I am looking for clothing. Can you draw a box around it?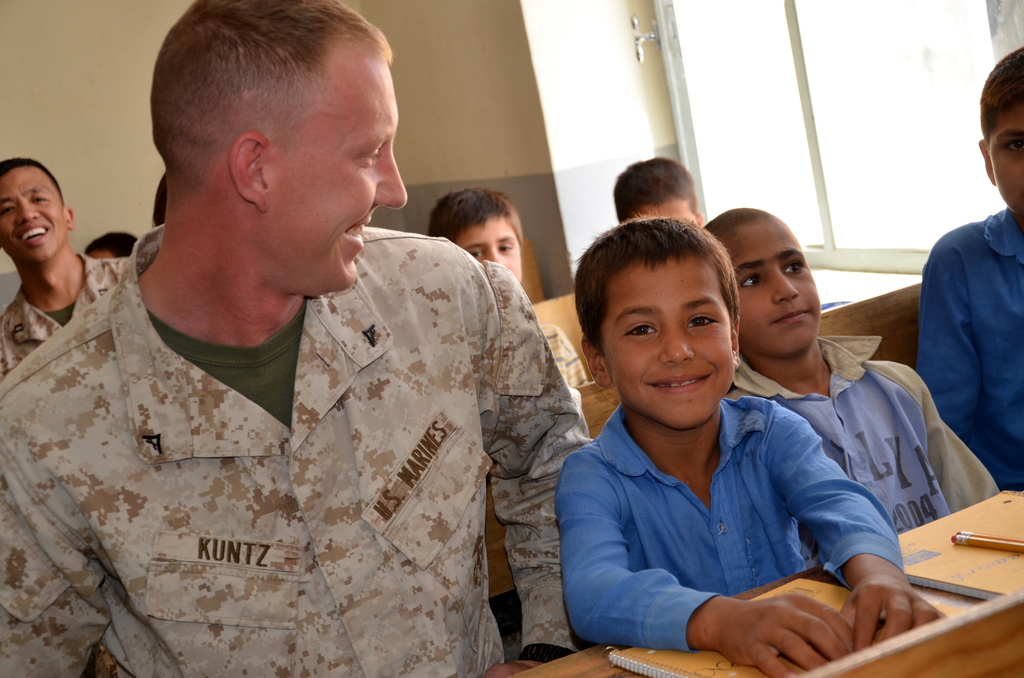
Sure, the bounding box is l=916, t=209, r=1023, b=494.
